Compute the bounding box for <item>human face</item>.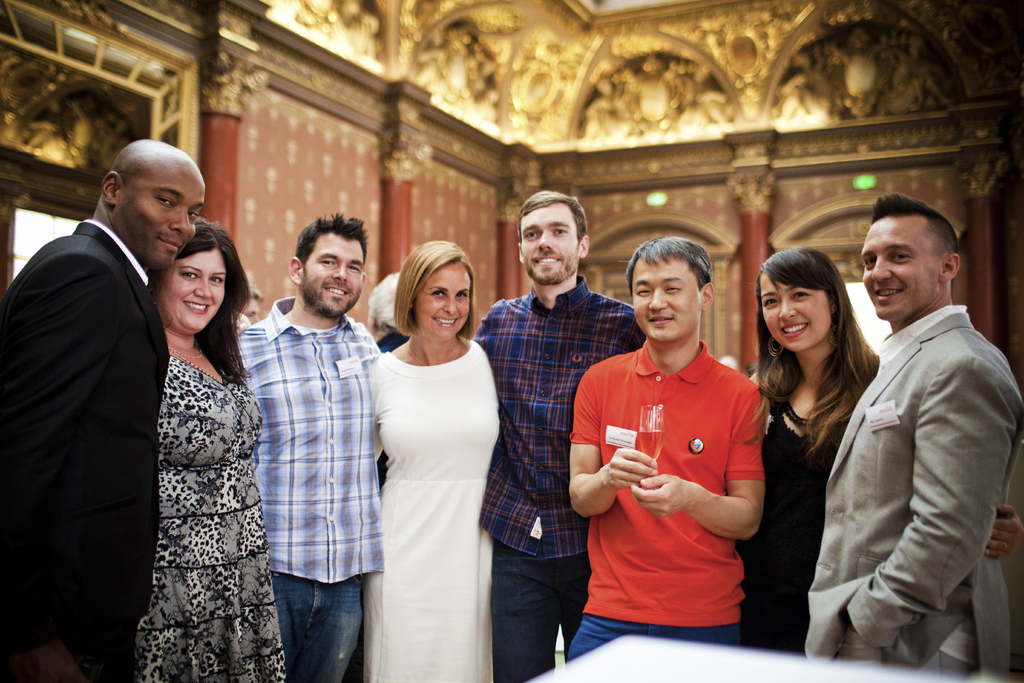
115:167:206:268.
